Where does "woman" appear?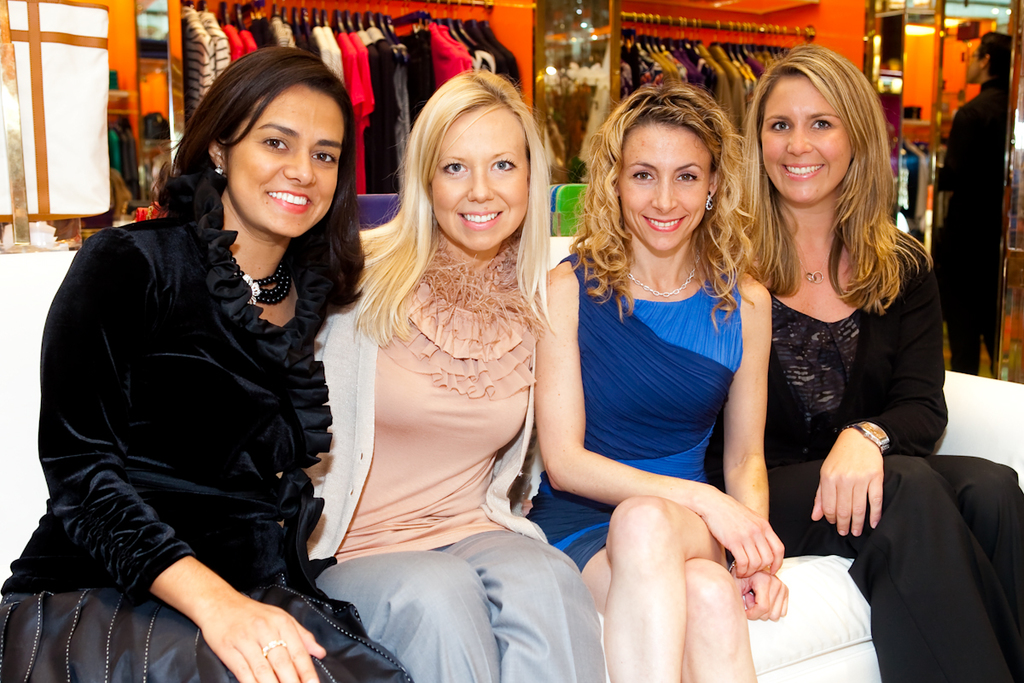
Appears at Rect(0, 44, 417, 682).
